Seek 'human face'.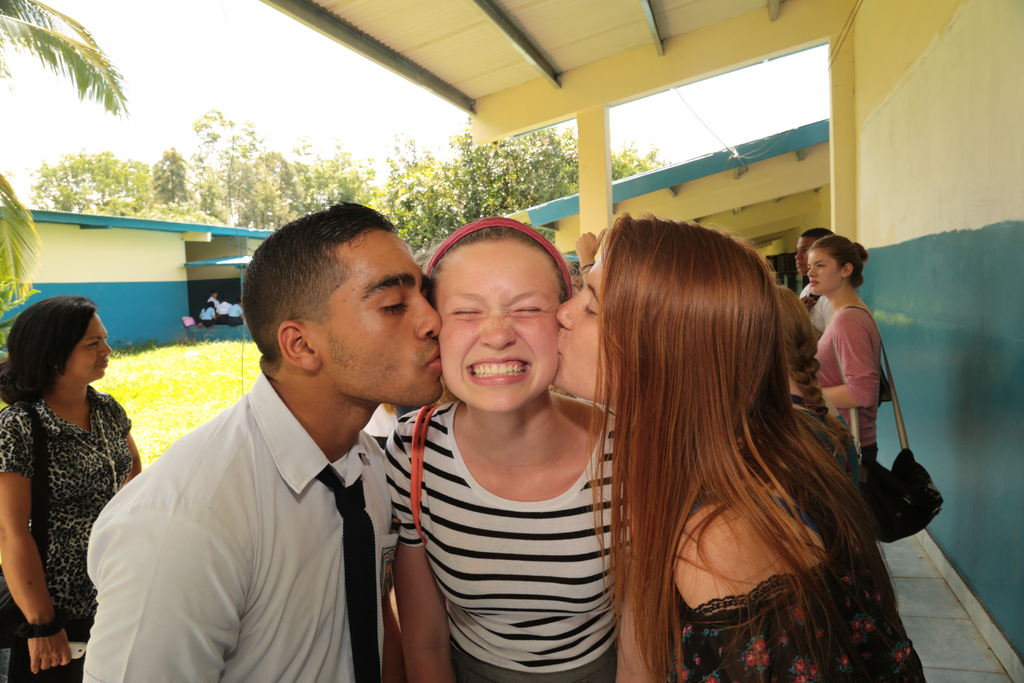
300, 226, 443, 403.
